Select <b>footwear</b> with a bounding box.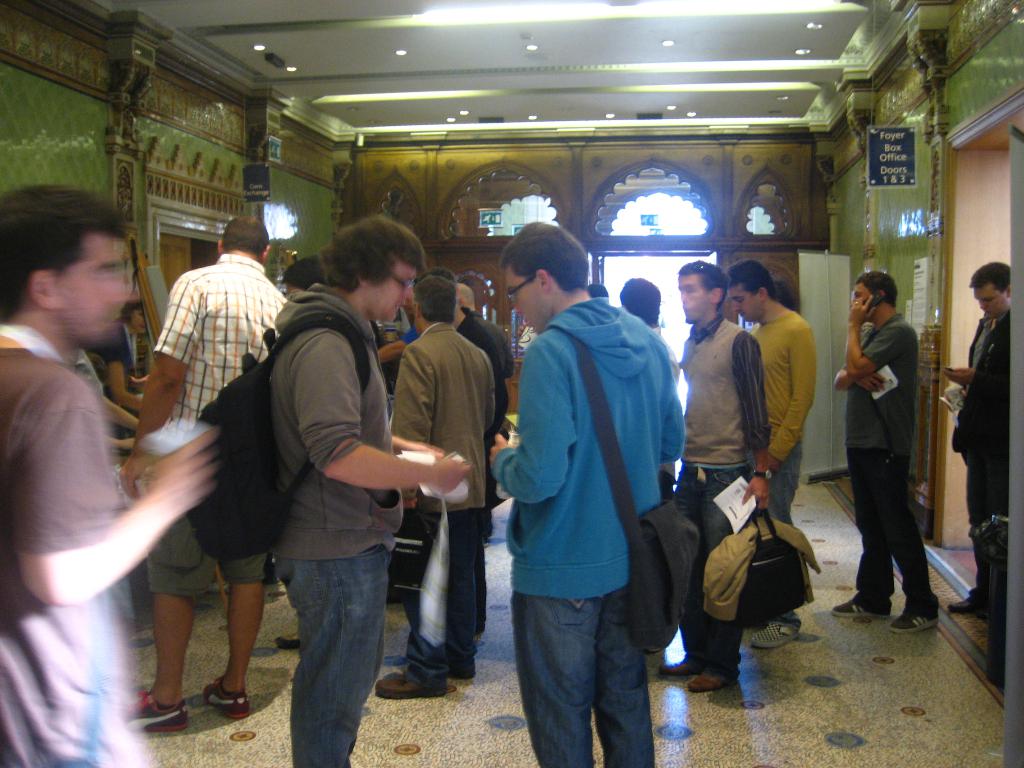
pyautogui.locateOnScreen(120, 691, 188, 732).
